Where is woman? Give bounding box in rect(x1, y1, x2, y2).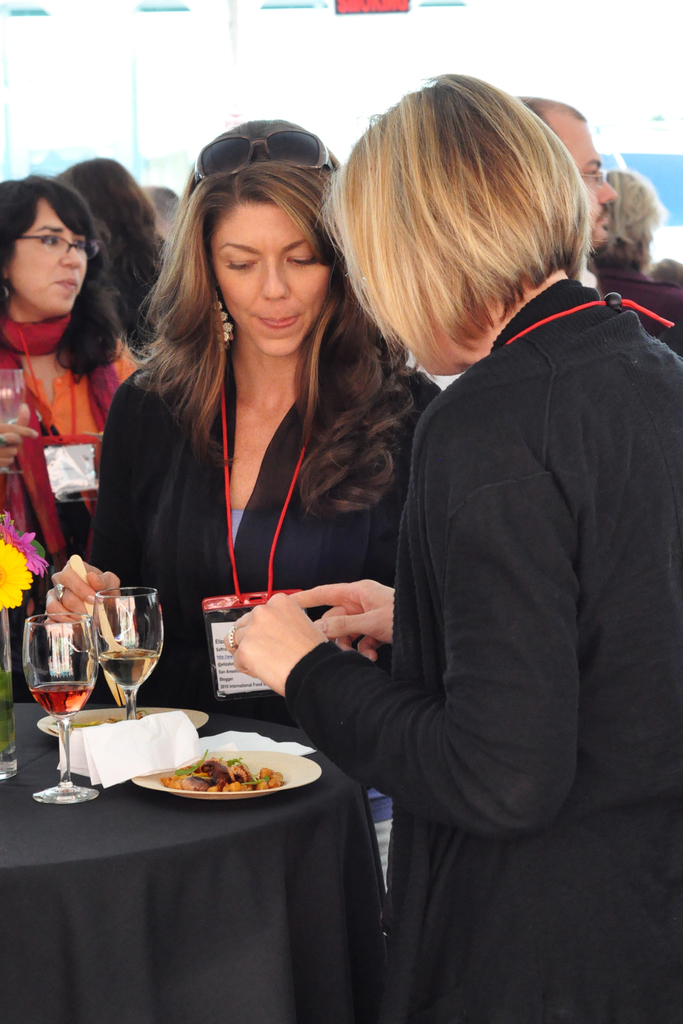
rect(293, 44, 655, 1022).
